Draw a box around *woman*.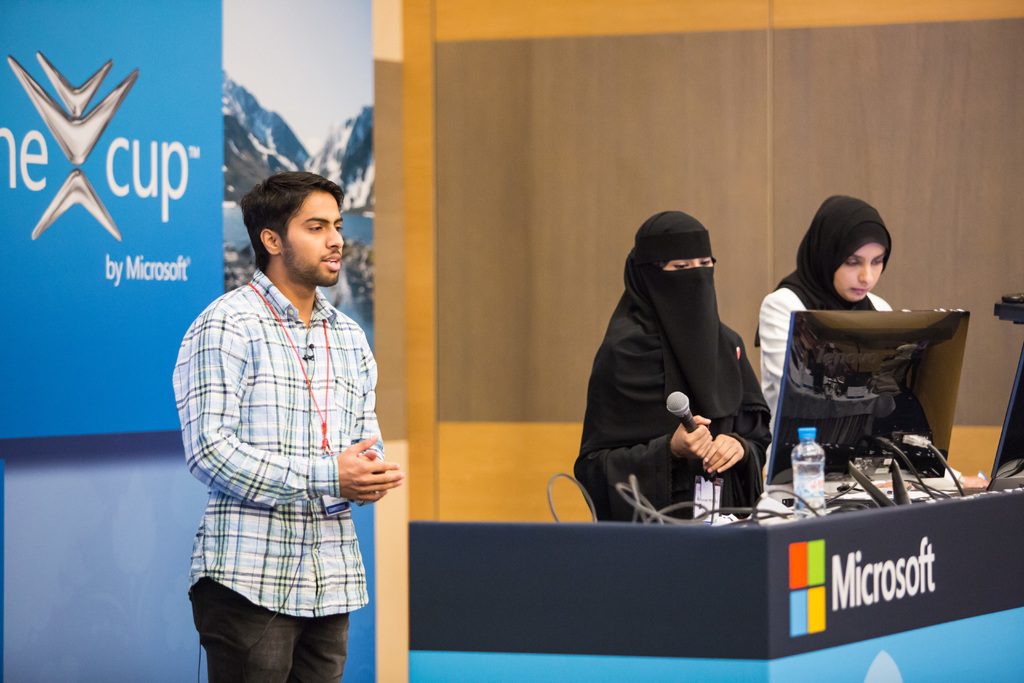
{"left": 570, "top": 211, "right": 771, "bottom": 519}.
